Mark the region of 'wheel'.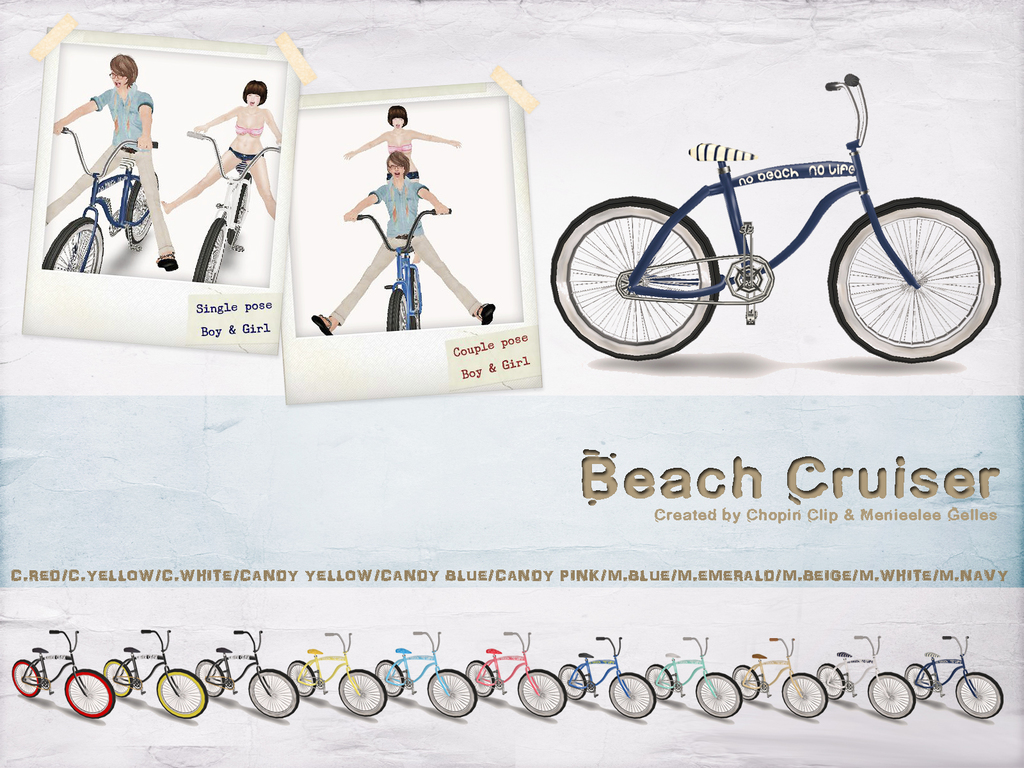
Region: x1=191 y1=220 x2=228 y2=283.
